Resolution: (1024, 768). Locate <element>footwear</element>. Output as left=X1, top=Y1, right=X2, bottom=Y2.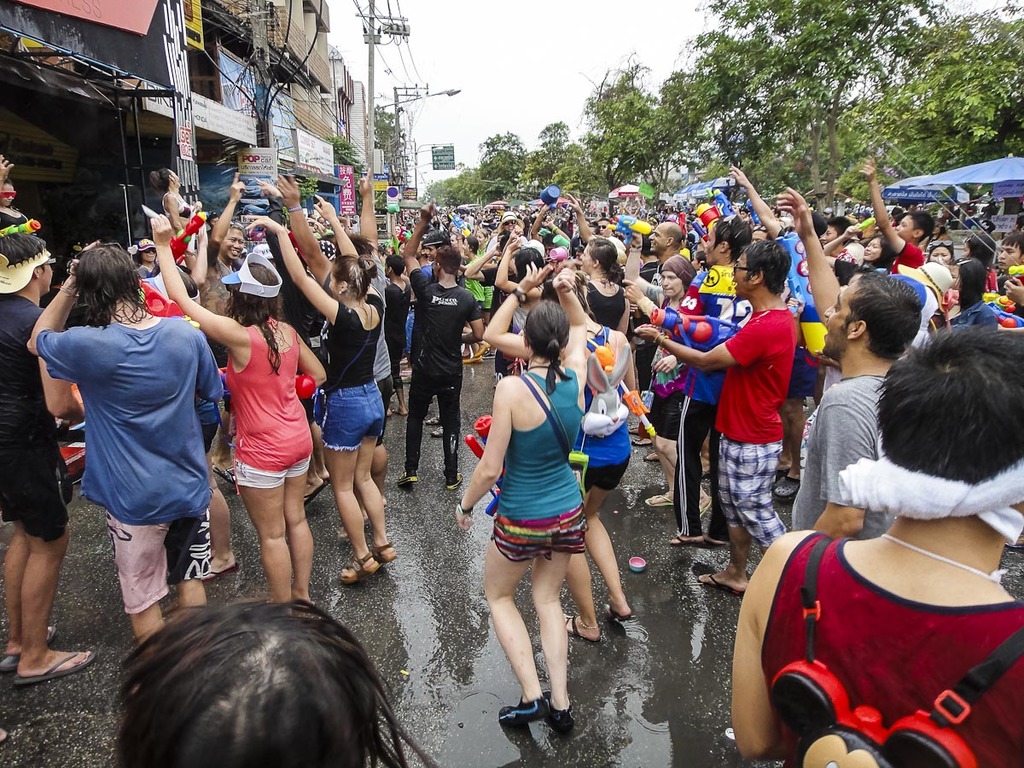
left=371, top=538, right=400, bottom=565.
